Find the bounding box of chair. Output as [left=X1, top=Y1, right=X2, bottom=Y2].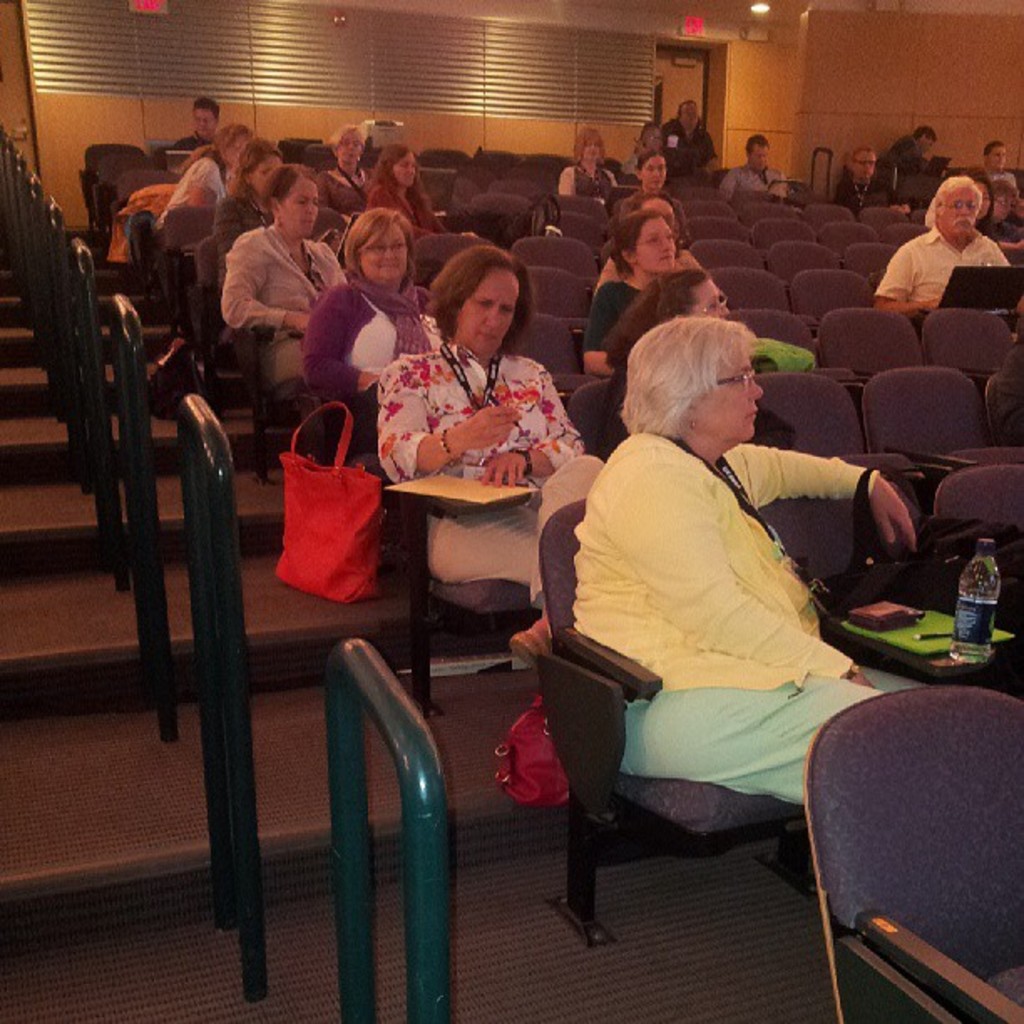
[left=306, top=141, right=335, bottom=171].
